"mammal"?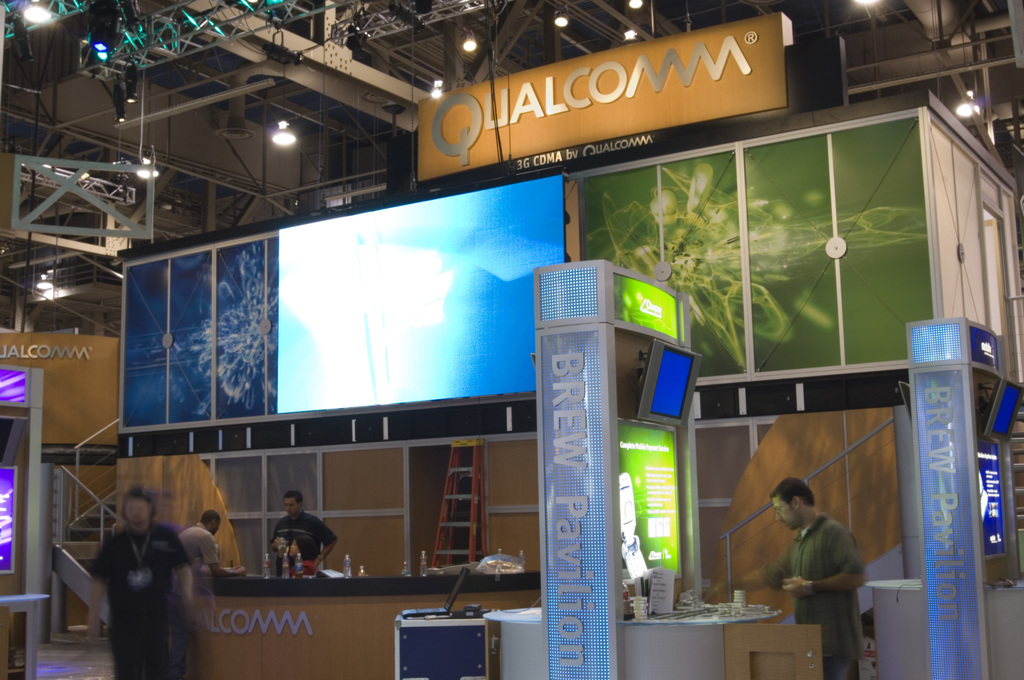
<box>270,490,337,578</box>
